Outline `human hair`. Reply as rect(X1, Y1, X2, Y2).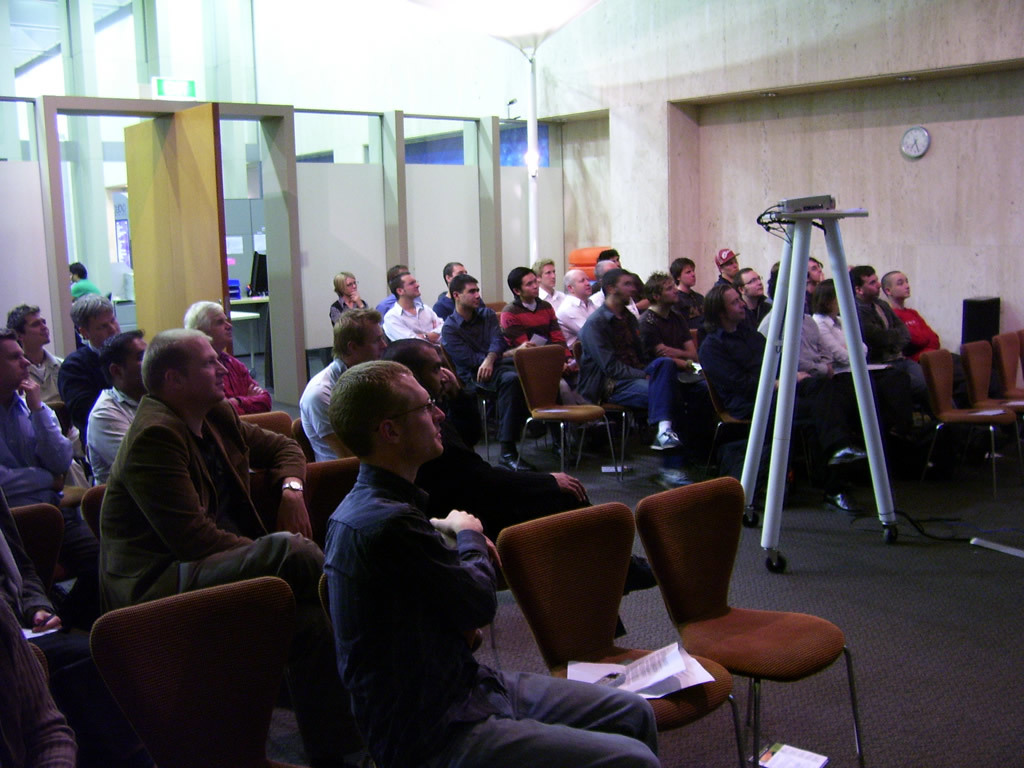
rect(702, 282, 732, 314).
